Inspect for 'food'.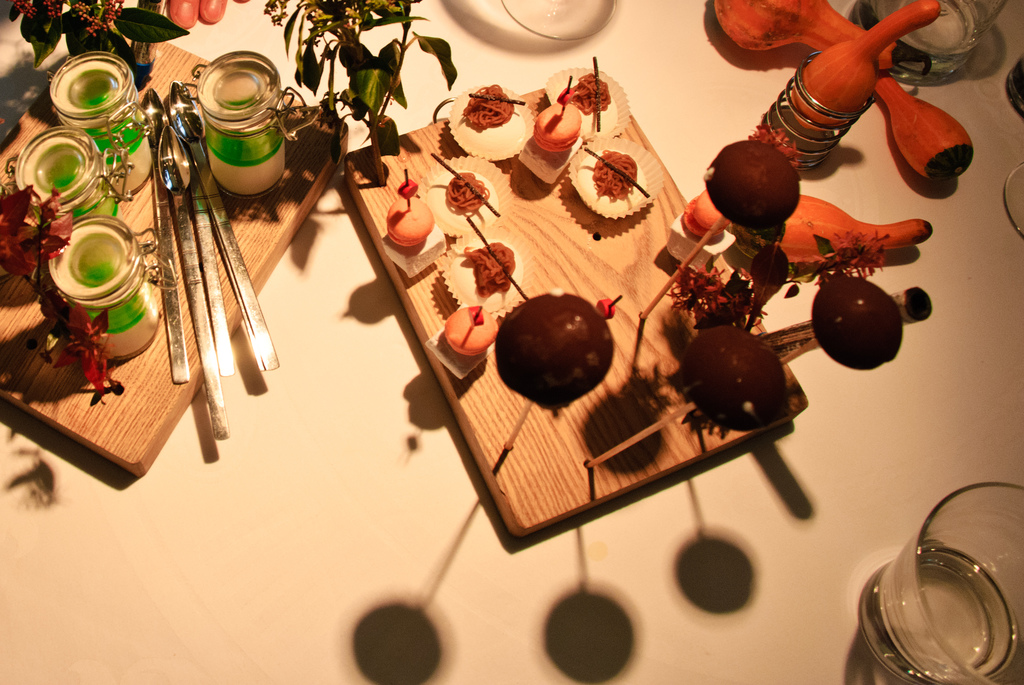
Inspection: {"left": 667, "top": 214, "right": 733, "bottom": 269}.
